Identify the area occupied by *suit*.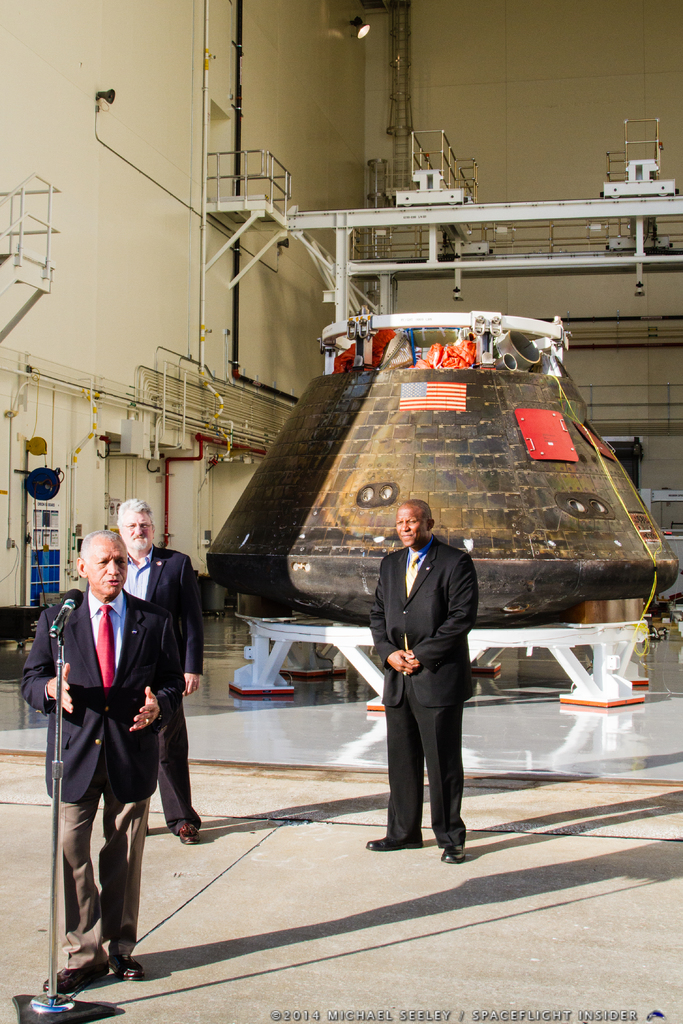
Area: x1=21, y1=584, x2=187, y2=972.
